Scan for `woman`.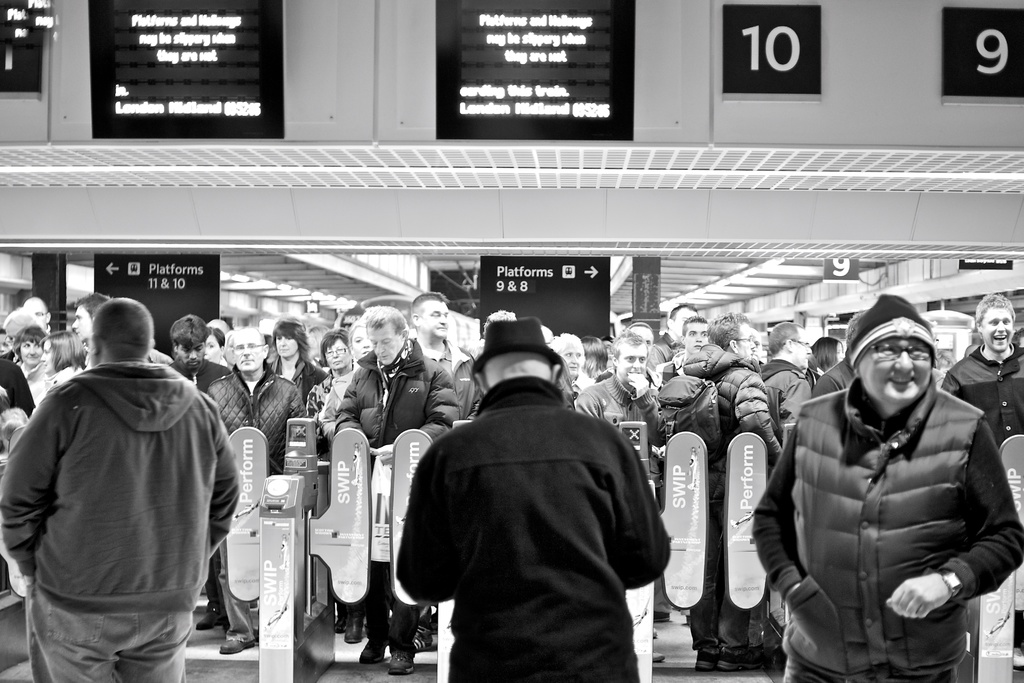
Scan result: box(815, 334, 845, 372).
